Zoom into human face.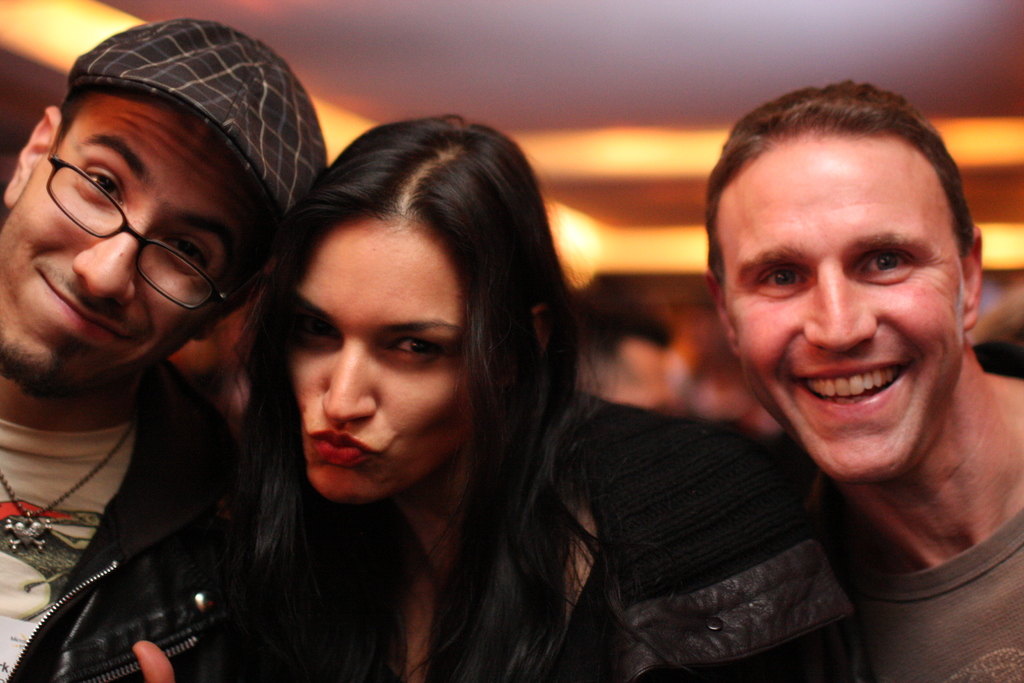
Zoom target: rect(724, 113, 991, 477).
